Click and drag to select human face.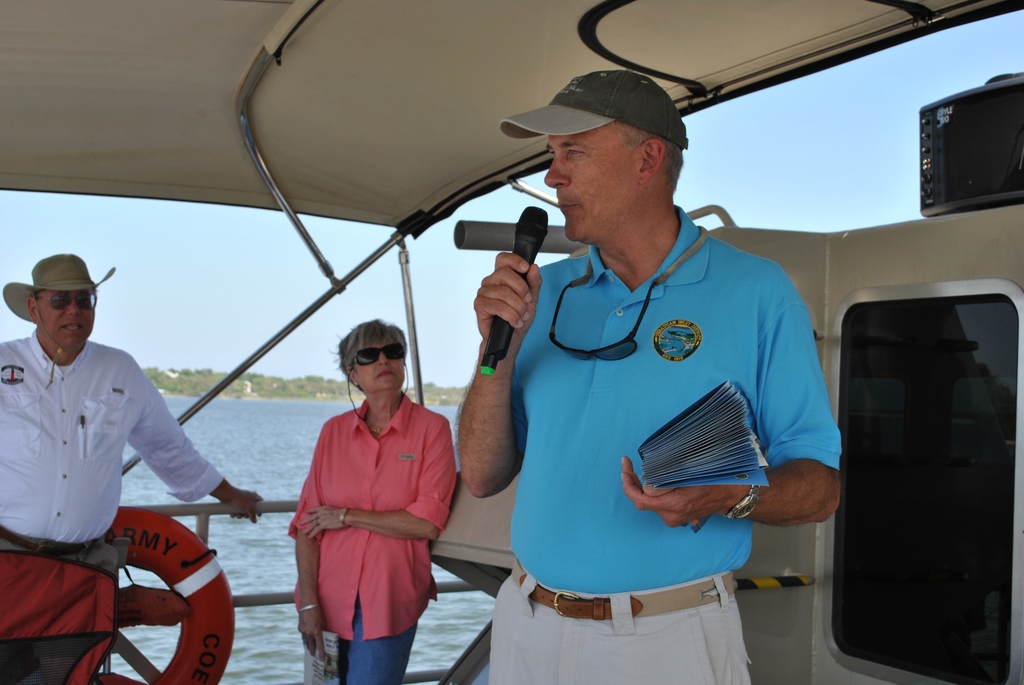
Selection: region(544, 120, 639, 244).
